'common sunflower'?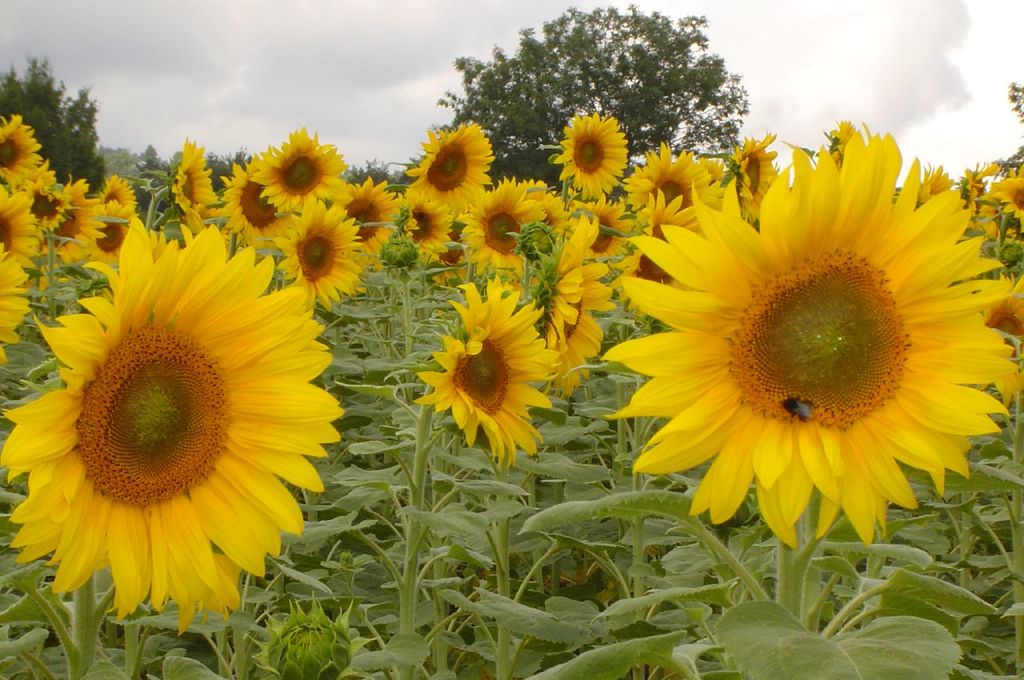
x1=625 y1=151 x2=712 y2=222
